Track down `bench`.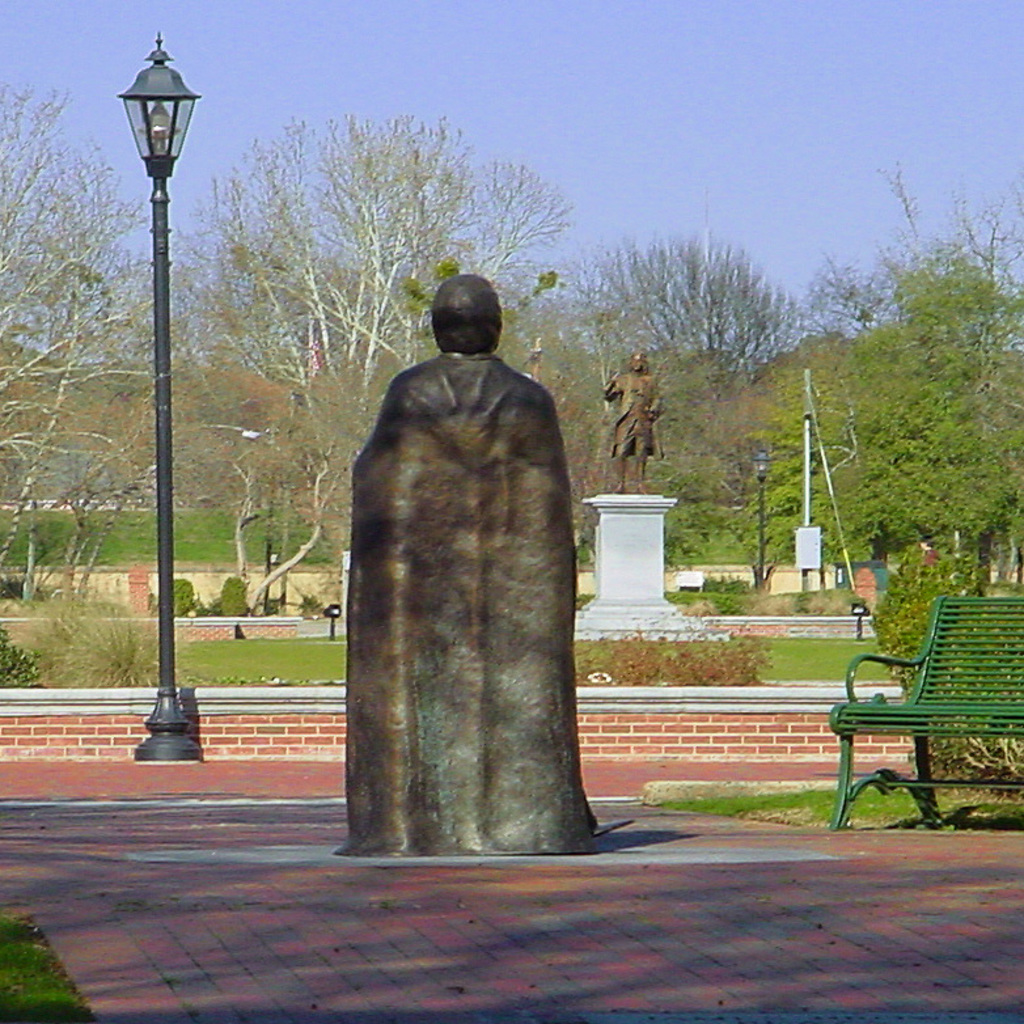
Tracked to (821, 589, 1023, 833).
